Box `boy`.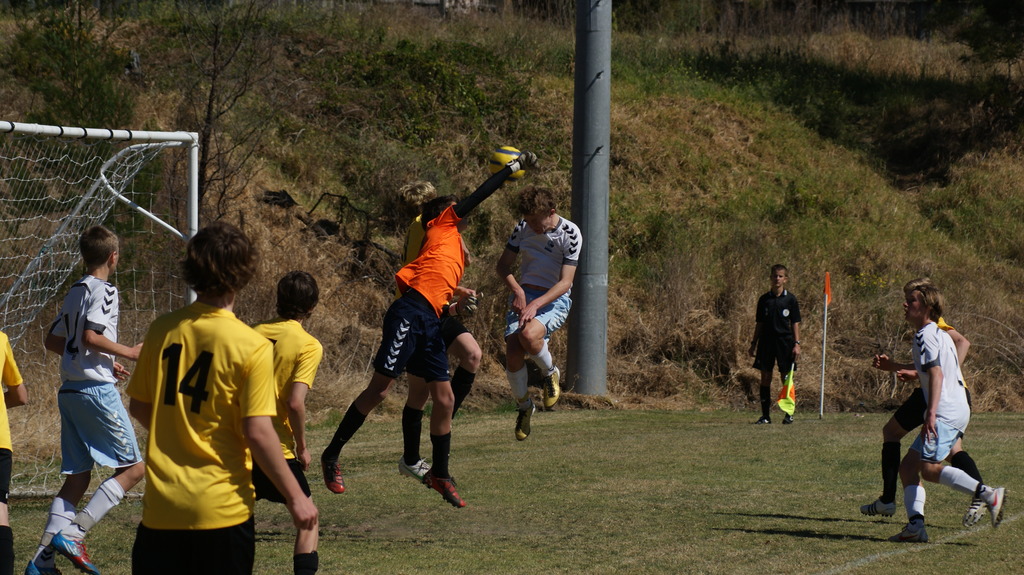
bbox=(860, 278, 988, 529).
